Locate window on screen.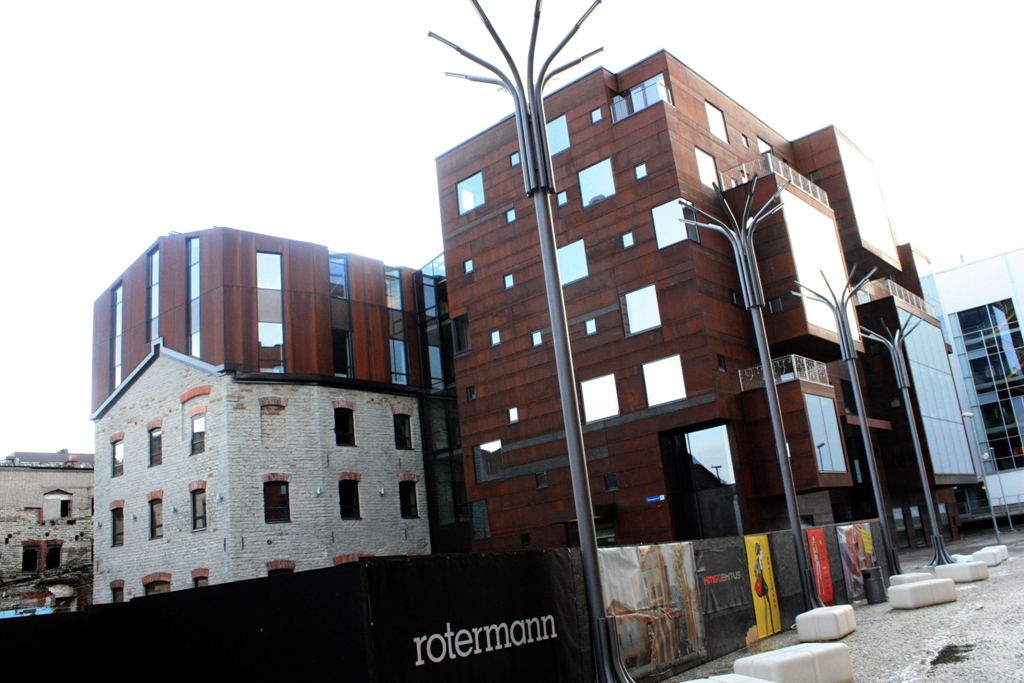
On screen at 546, 113, 574, 161.
